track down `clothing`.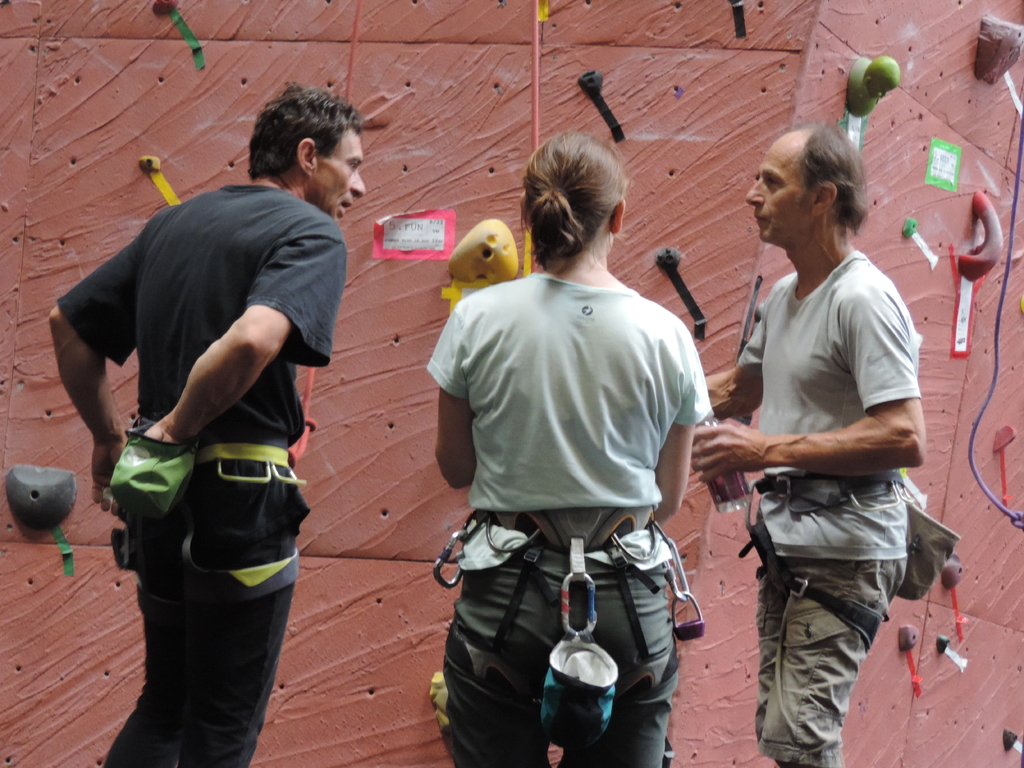
Tracked to pyautogui.locateOnScreen(763, 521, 899, 767).
